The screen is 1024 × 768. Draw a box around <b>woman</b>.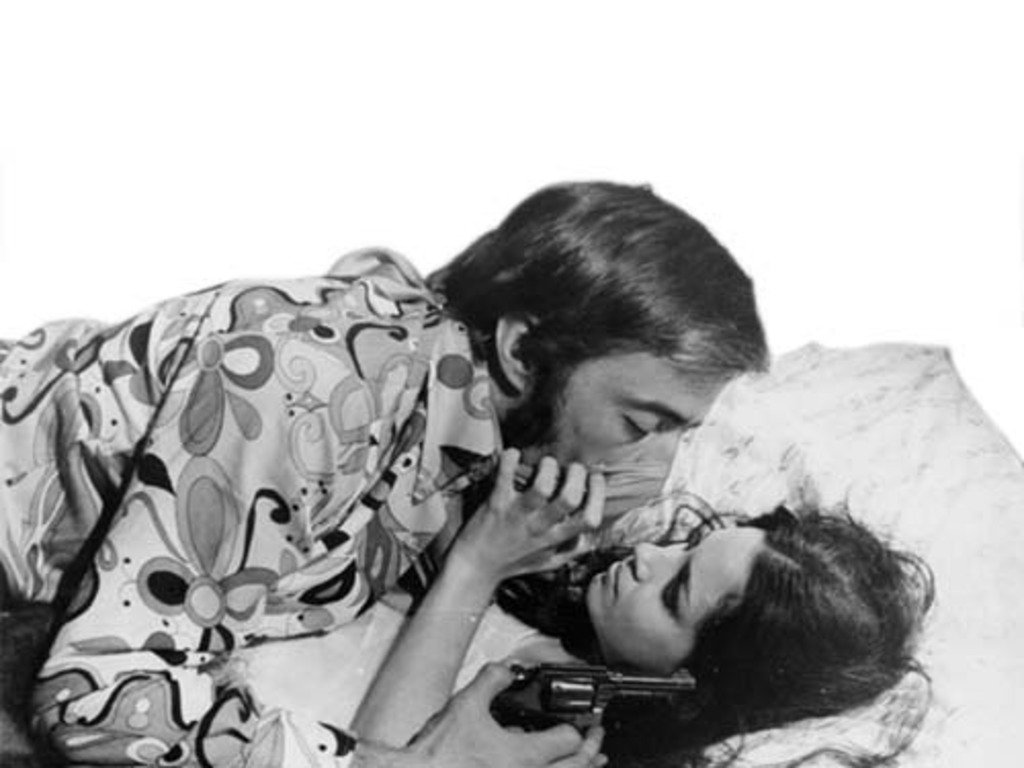
[left=0, top=444, right=936, bottom=766].
